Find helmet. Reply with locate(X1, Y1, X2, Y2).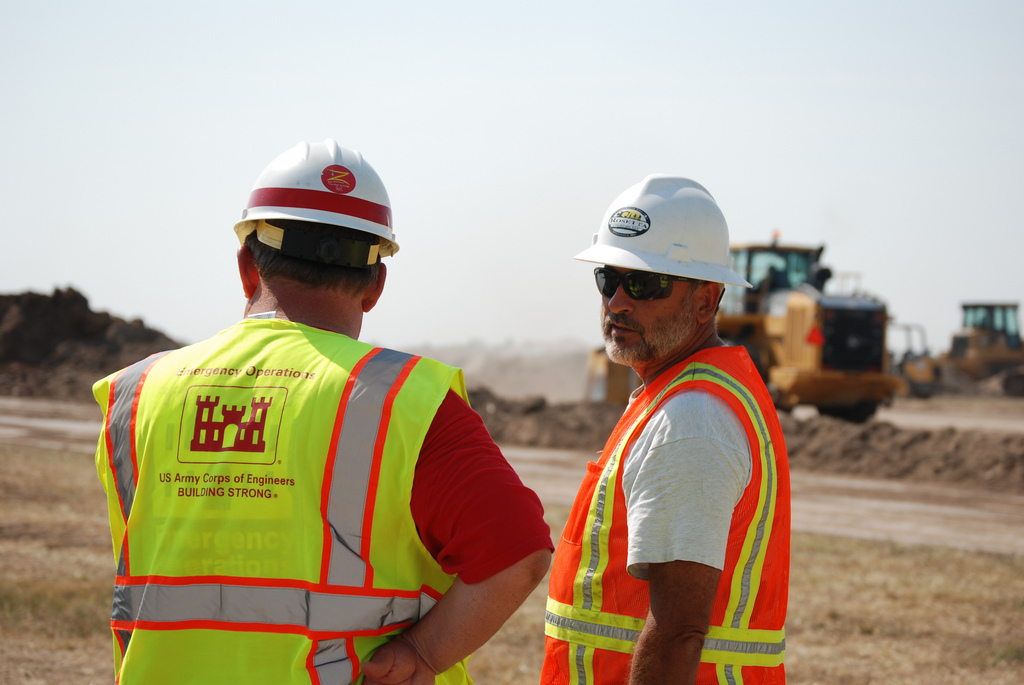
locate(230, 138, 419, 373).
